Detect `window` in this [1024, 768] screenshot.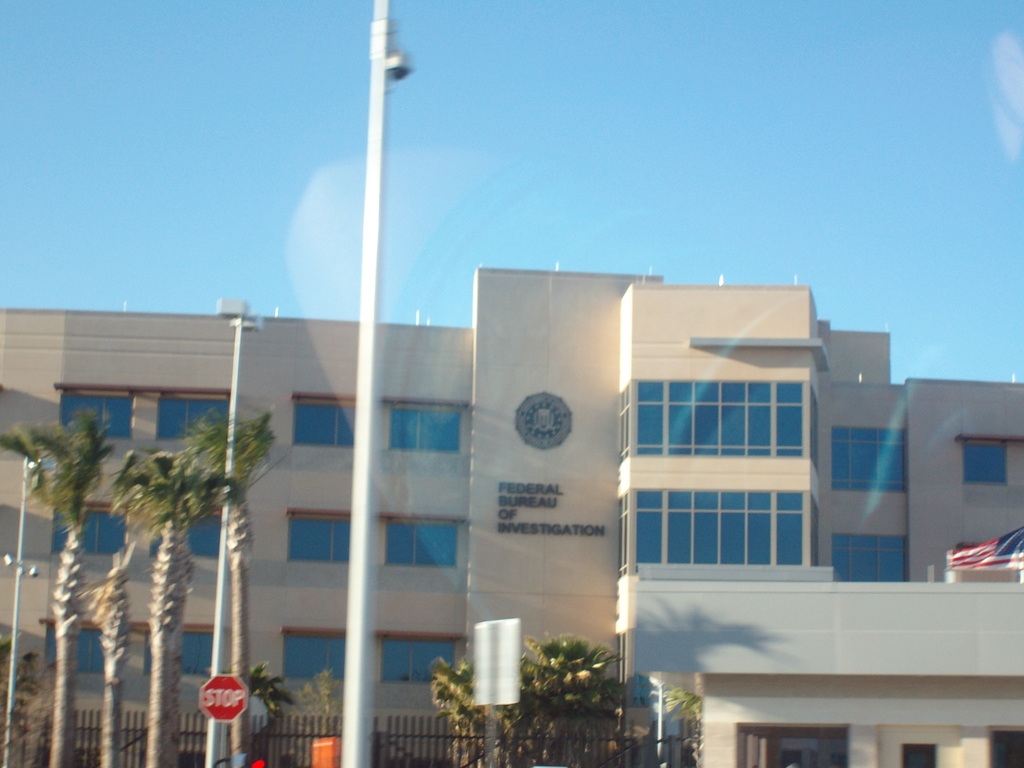
Detection: {"x1": 157, "y1": 389, "x2": 235, "y2": 440}.
